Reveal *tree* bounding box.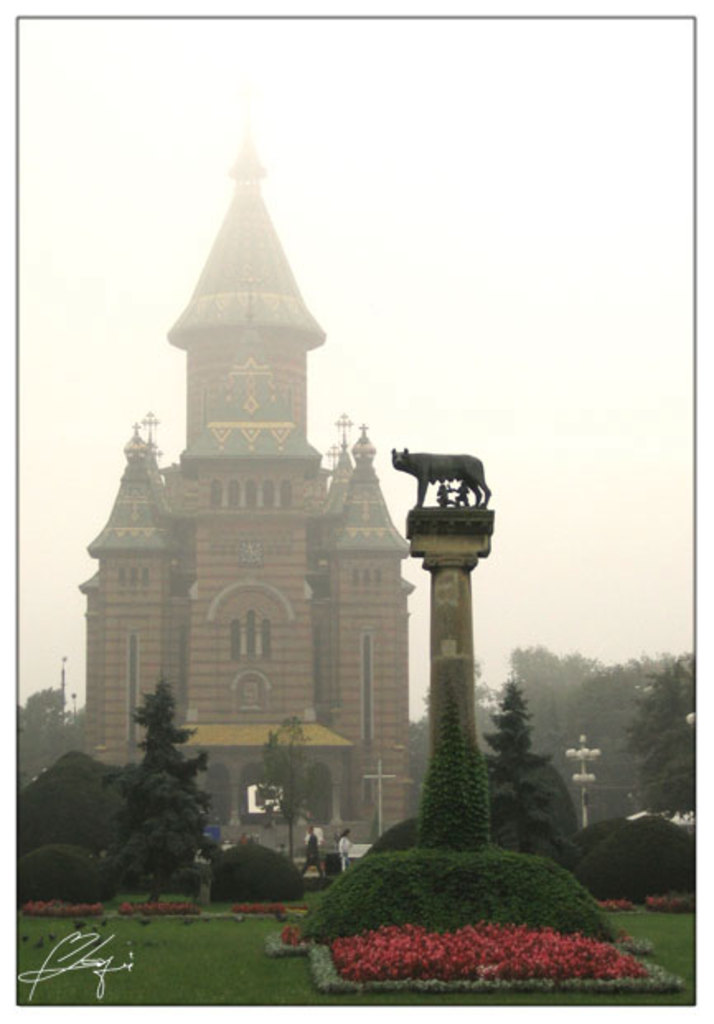
Revealed: Rect(89, 671, 223, 895).
